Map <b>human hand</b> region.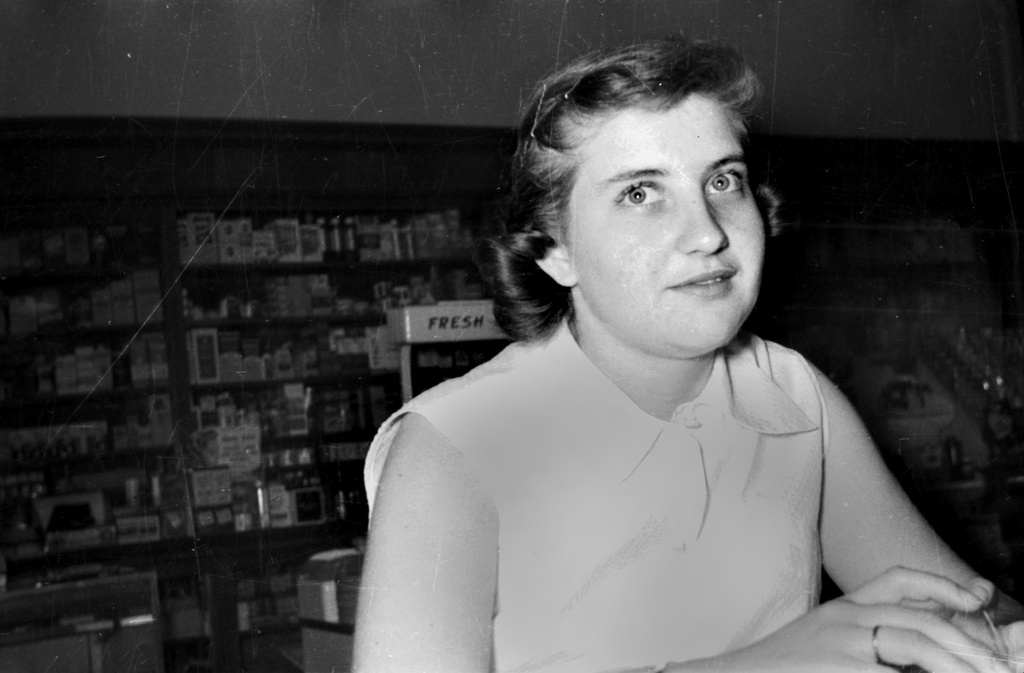
Mapped to {"left": 924, "top": 578, "right": 1023, "bottom": 672}.
